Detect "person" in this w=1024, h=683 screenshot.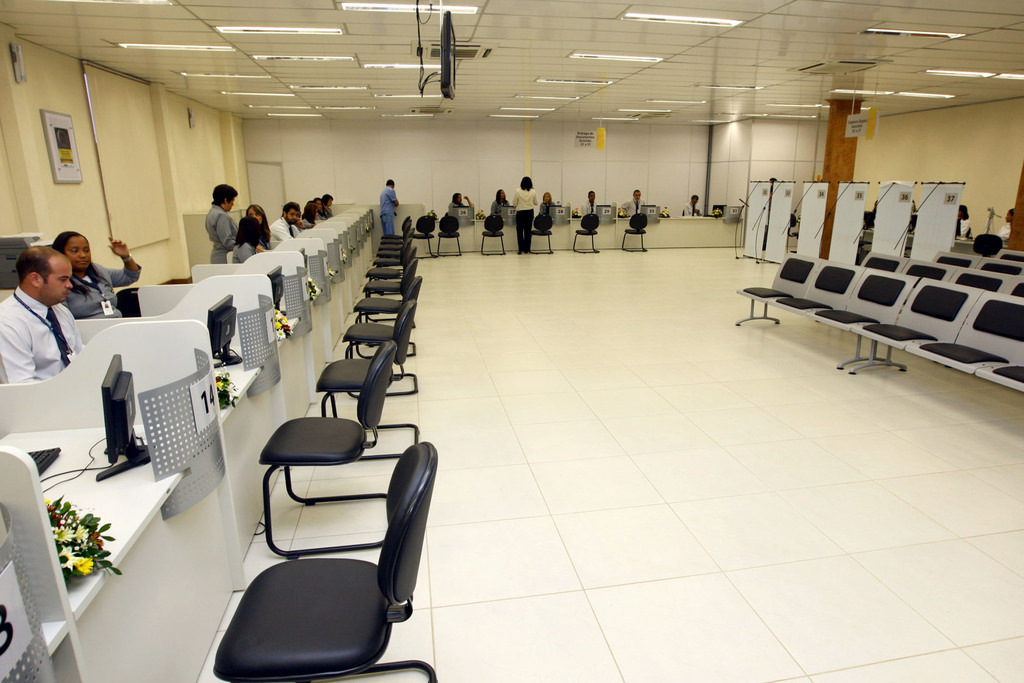
Detection: (490, 187, 511, 215).
